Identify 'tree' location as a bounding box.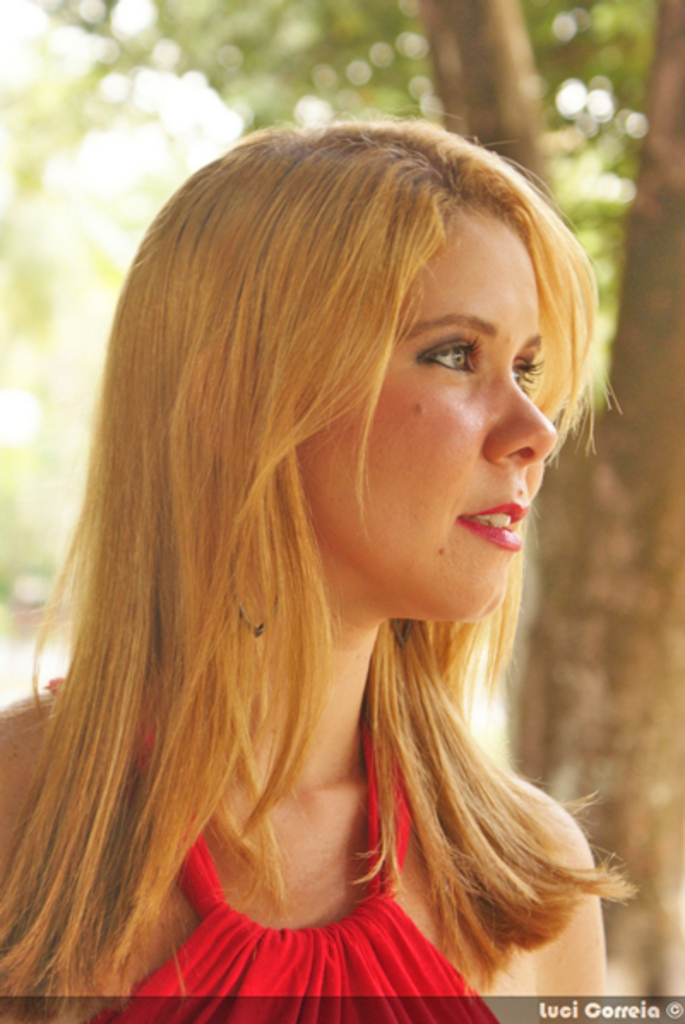
[left=2, top=0, right=683, bottom=1022].
